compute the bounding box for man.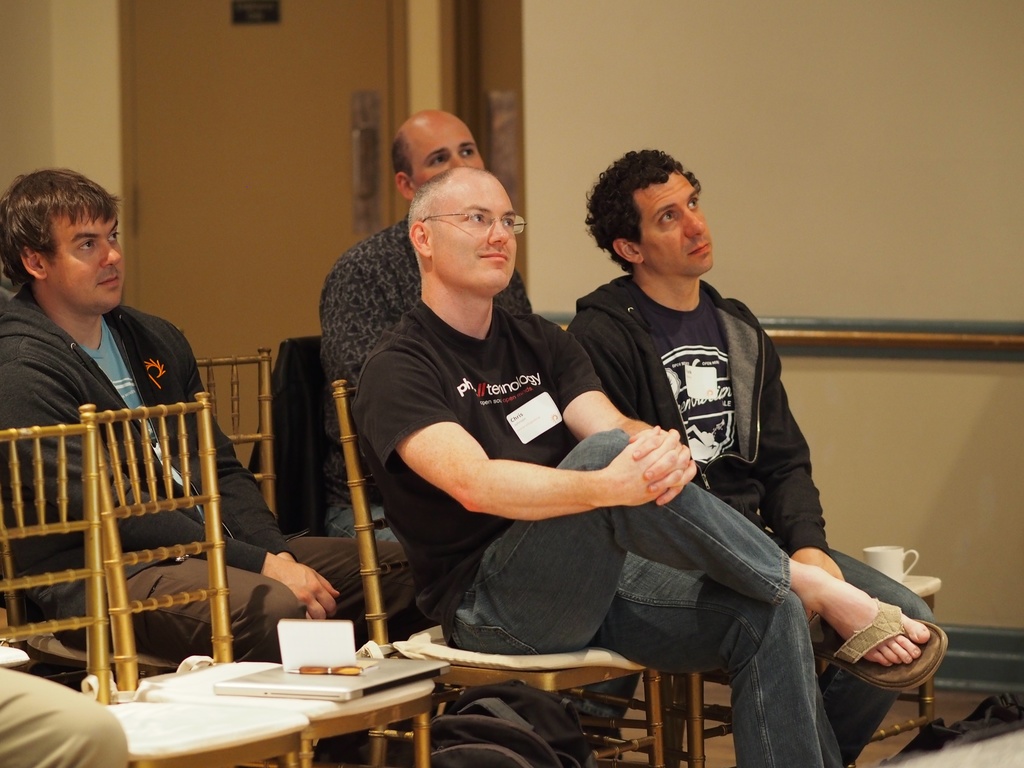
0,662,138,767.
